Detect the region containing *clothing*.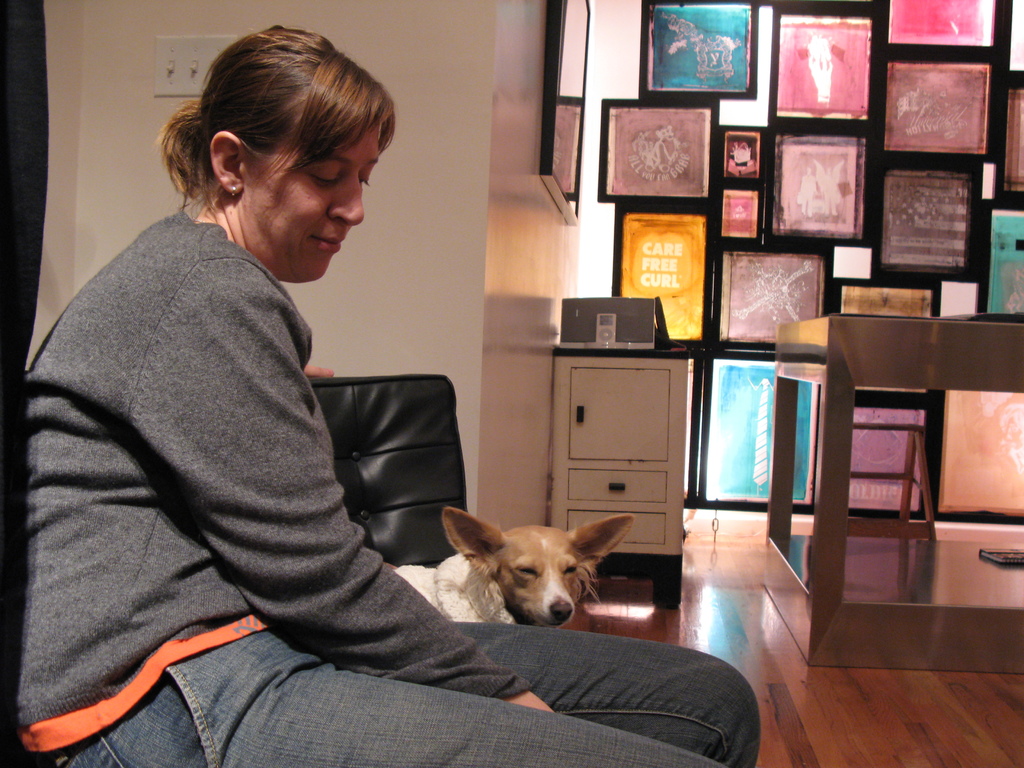
<bbox>11, 111, 456, 767</bbox>.
